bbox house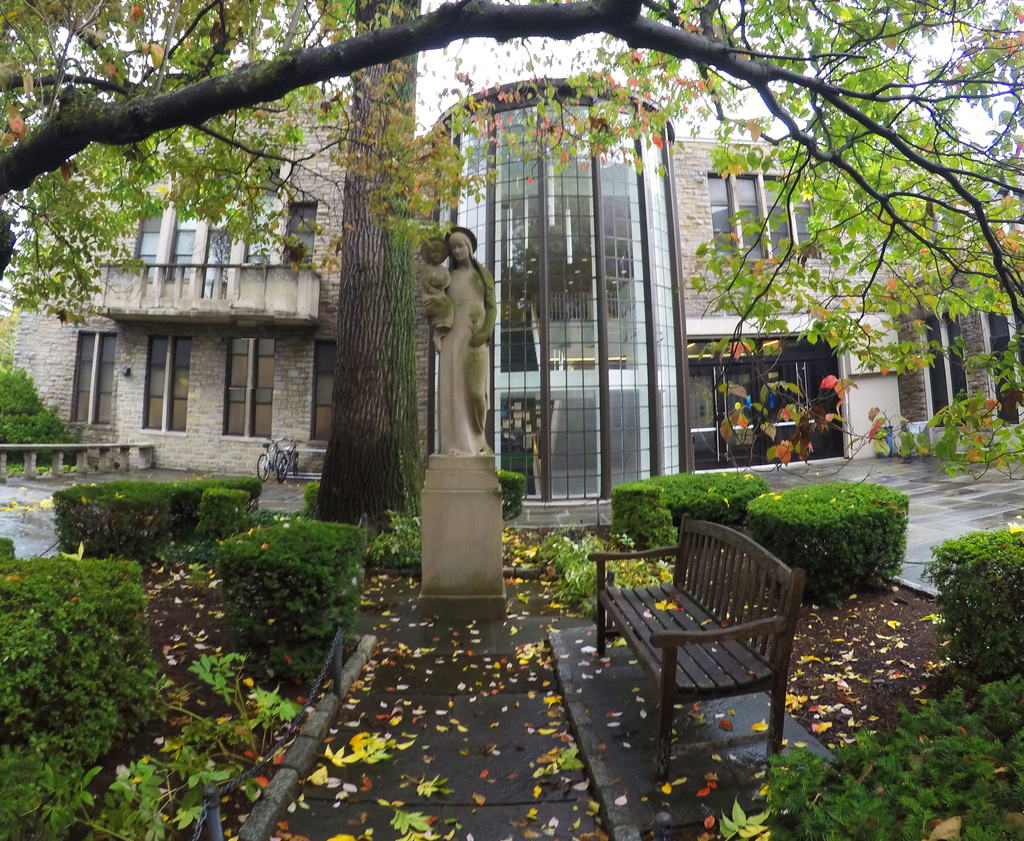
{"x1": 417, "y1": 79, "x2": 687, "y2": 535}
